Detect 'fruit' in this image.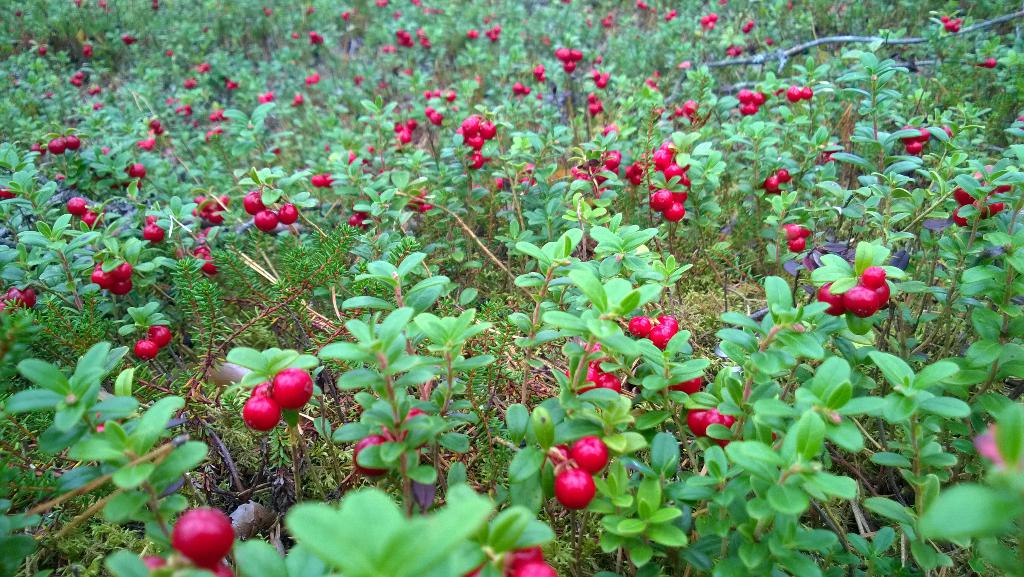
Detection: 504/546/546/566.
